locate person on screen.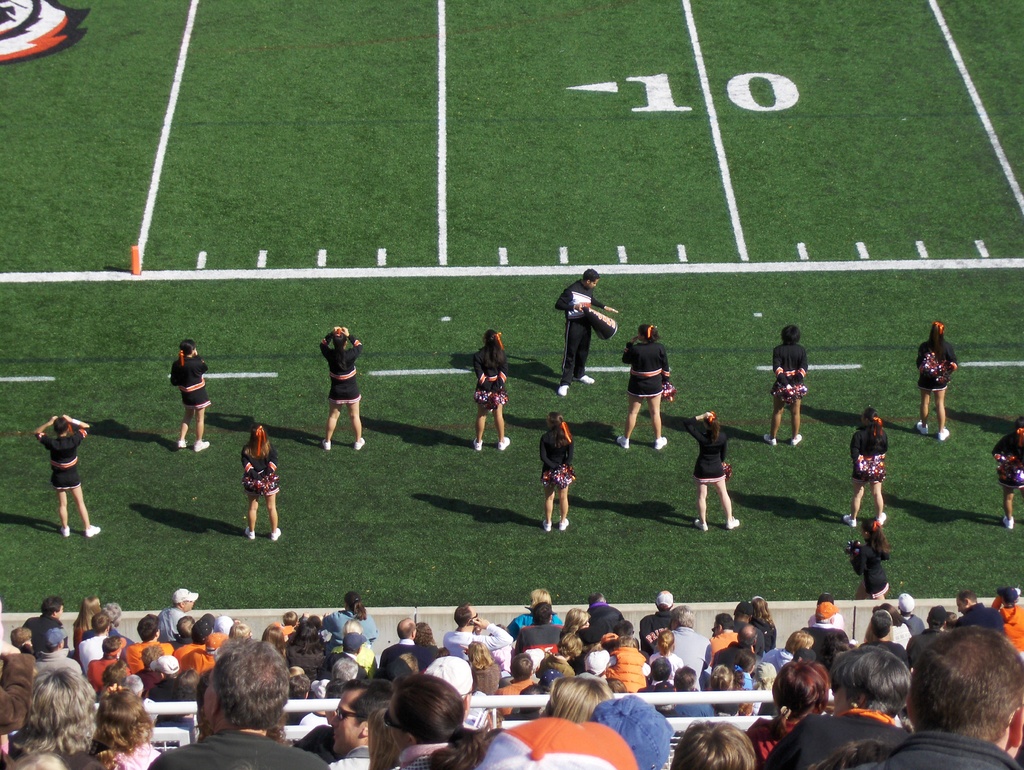
On screen at x1=240, y1=424, x2=282, y2=541.
